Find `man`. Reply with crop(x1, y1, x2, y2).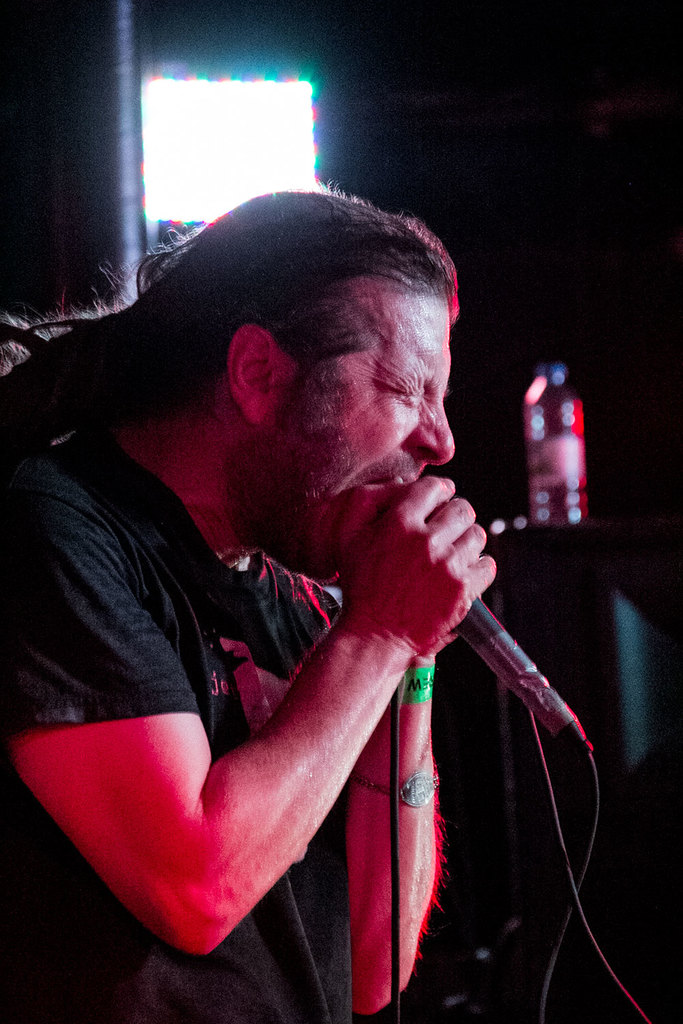
crop(0, 184, 501, 1023).
